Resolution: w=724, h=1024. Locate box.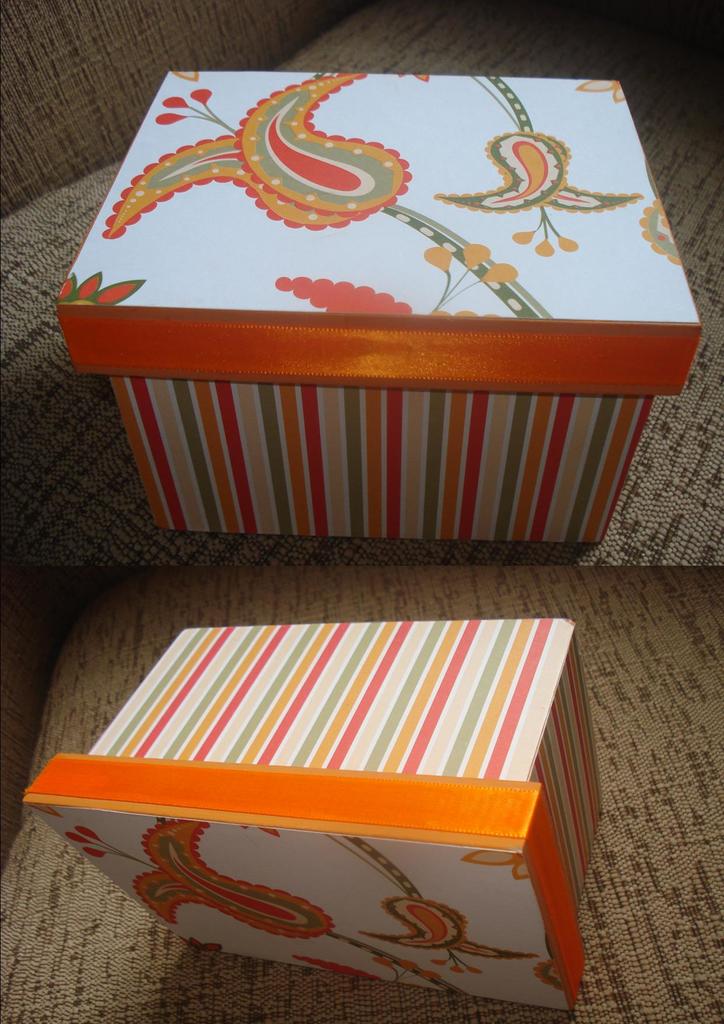
[22,612,606,1016].
